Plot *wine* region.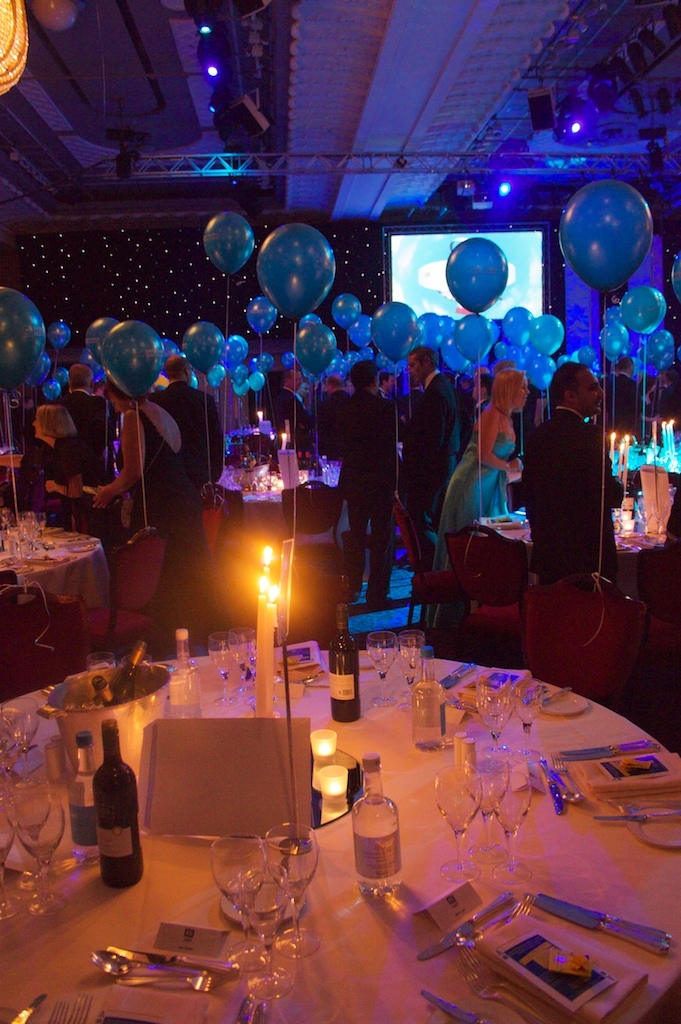
Plotted at x1=115, y1=644, x2=145, y2=702.
